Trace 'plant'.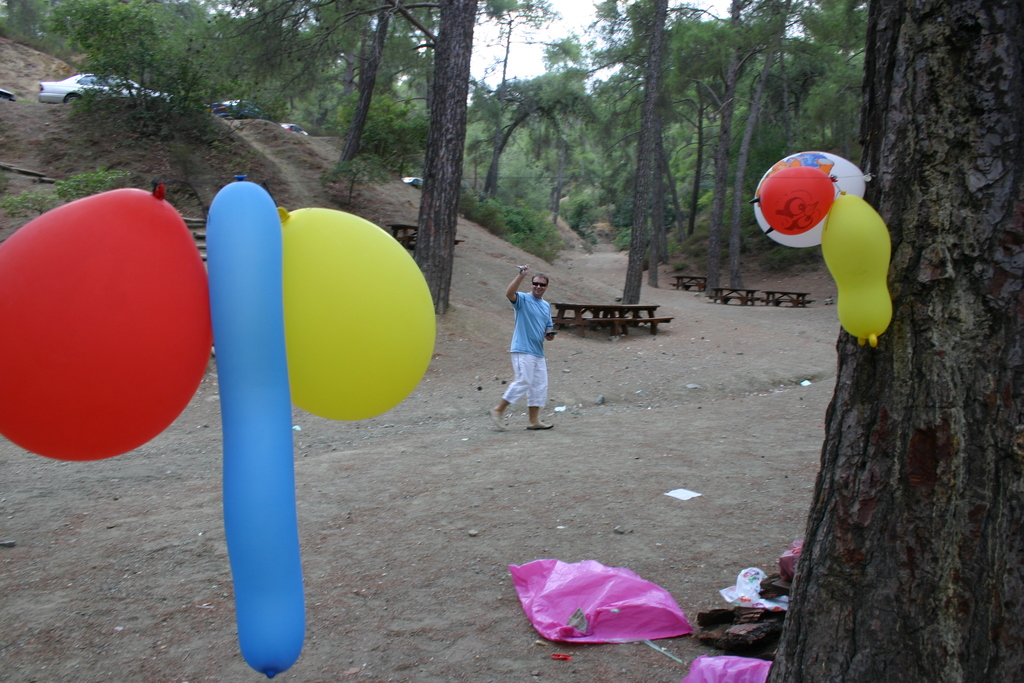
Traced to detection(461, 181, 566, 266).
